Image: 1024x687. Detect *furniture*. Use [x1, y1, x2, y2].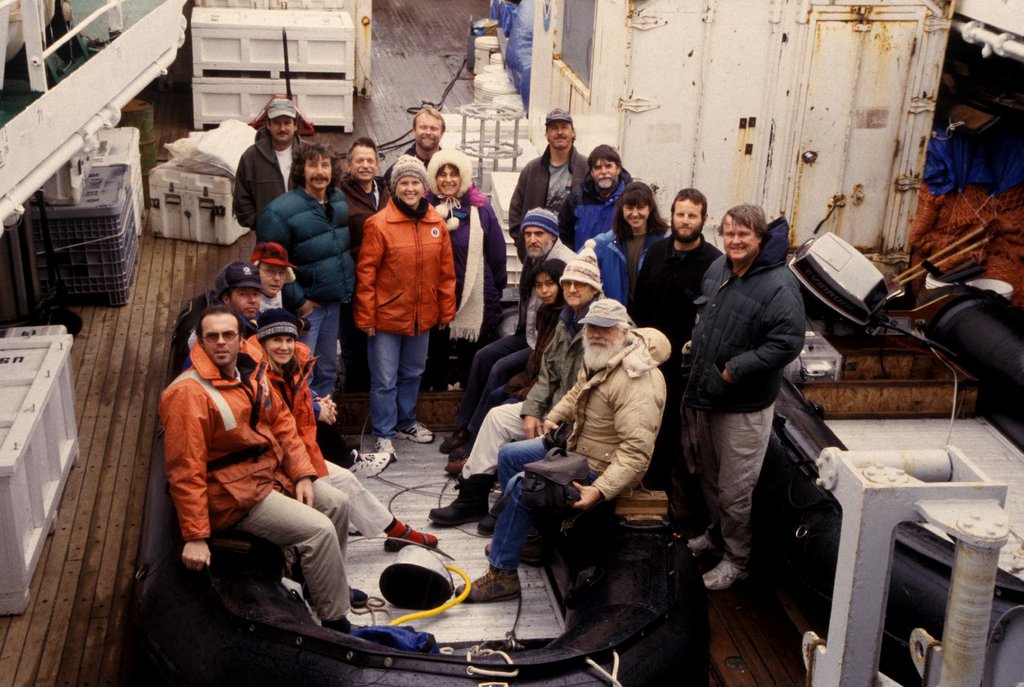
[189, 2, 360, 79].
